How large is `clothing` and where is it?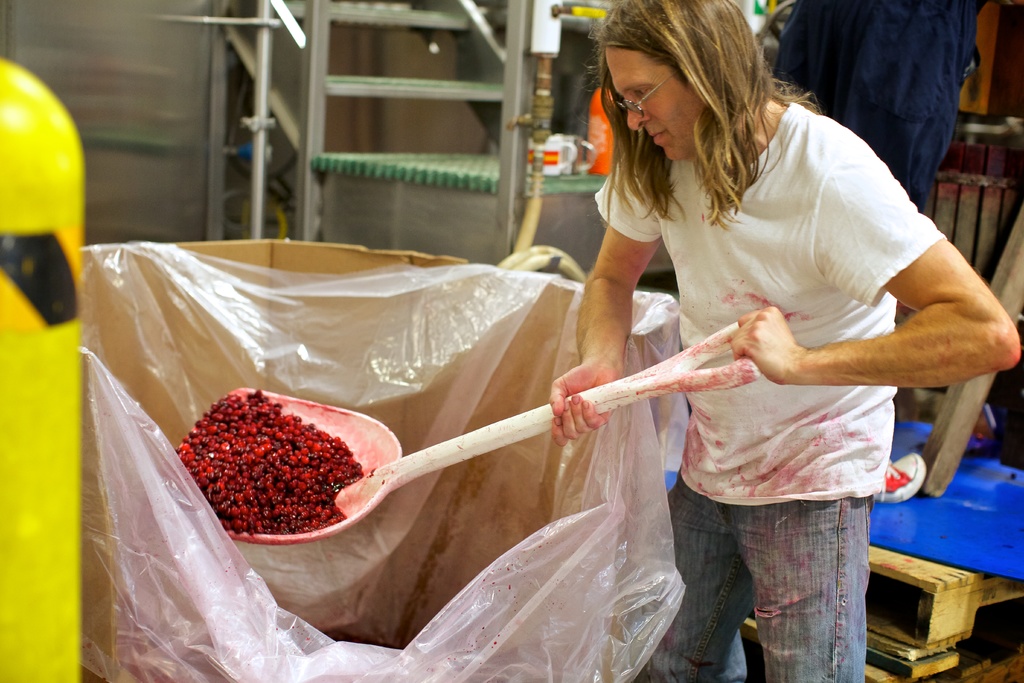
Bounding box: x1=601 y1=85 x2=952 y2=597.
